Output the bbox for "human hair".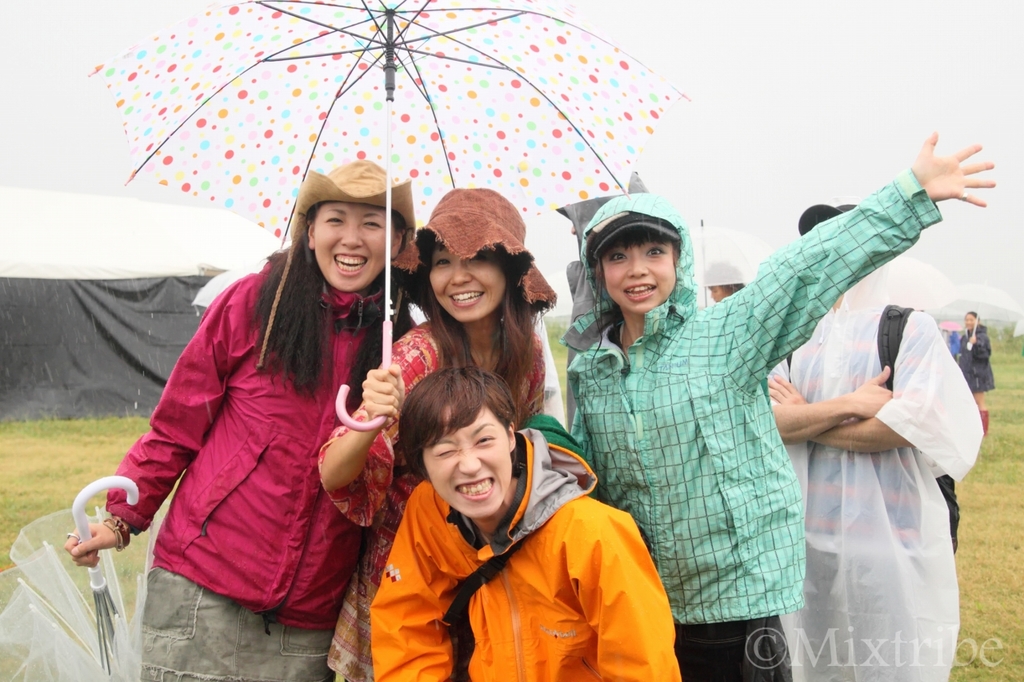
box(704, 260, 746, 300).
